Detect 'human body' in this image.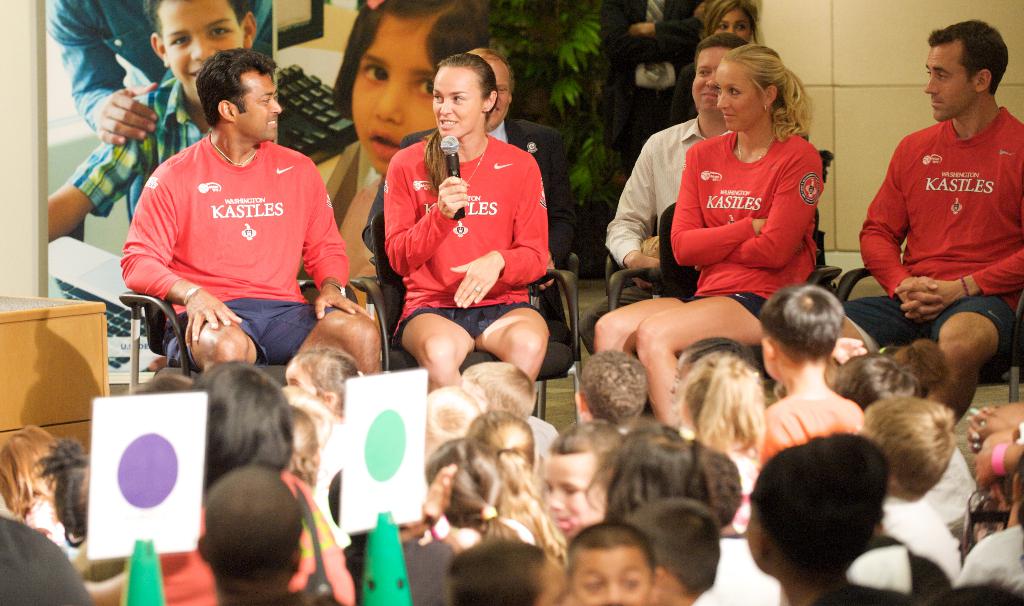
Detection: (left=576, top=113, right=733, bottom=360).
